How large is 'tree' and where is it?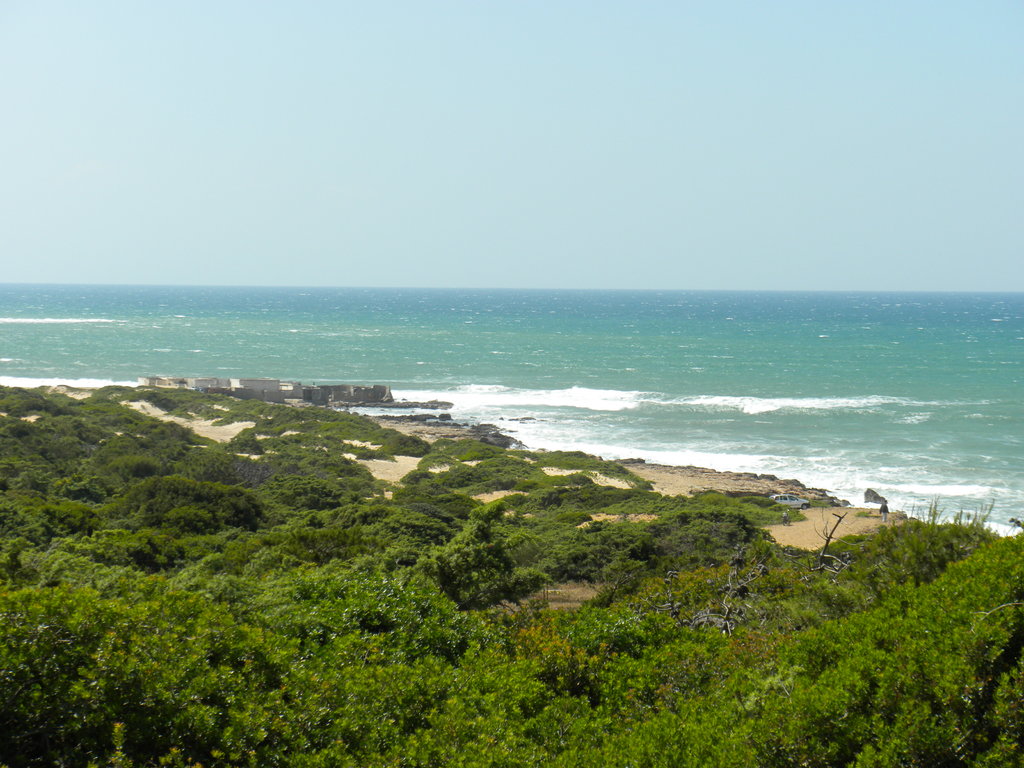
Bounding box: bbox=(442, 499, 517, 607).
